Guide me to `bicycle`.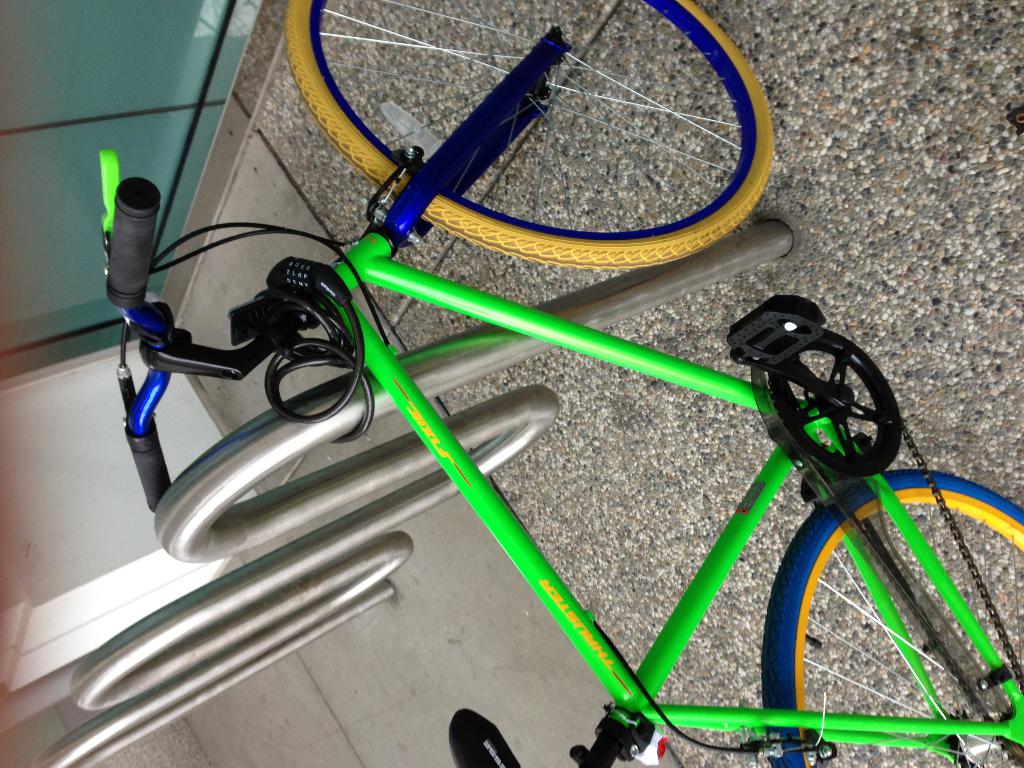
Guidance: (x1=83, y1=17, x2=1012, y2=742).
